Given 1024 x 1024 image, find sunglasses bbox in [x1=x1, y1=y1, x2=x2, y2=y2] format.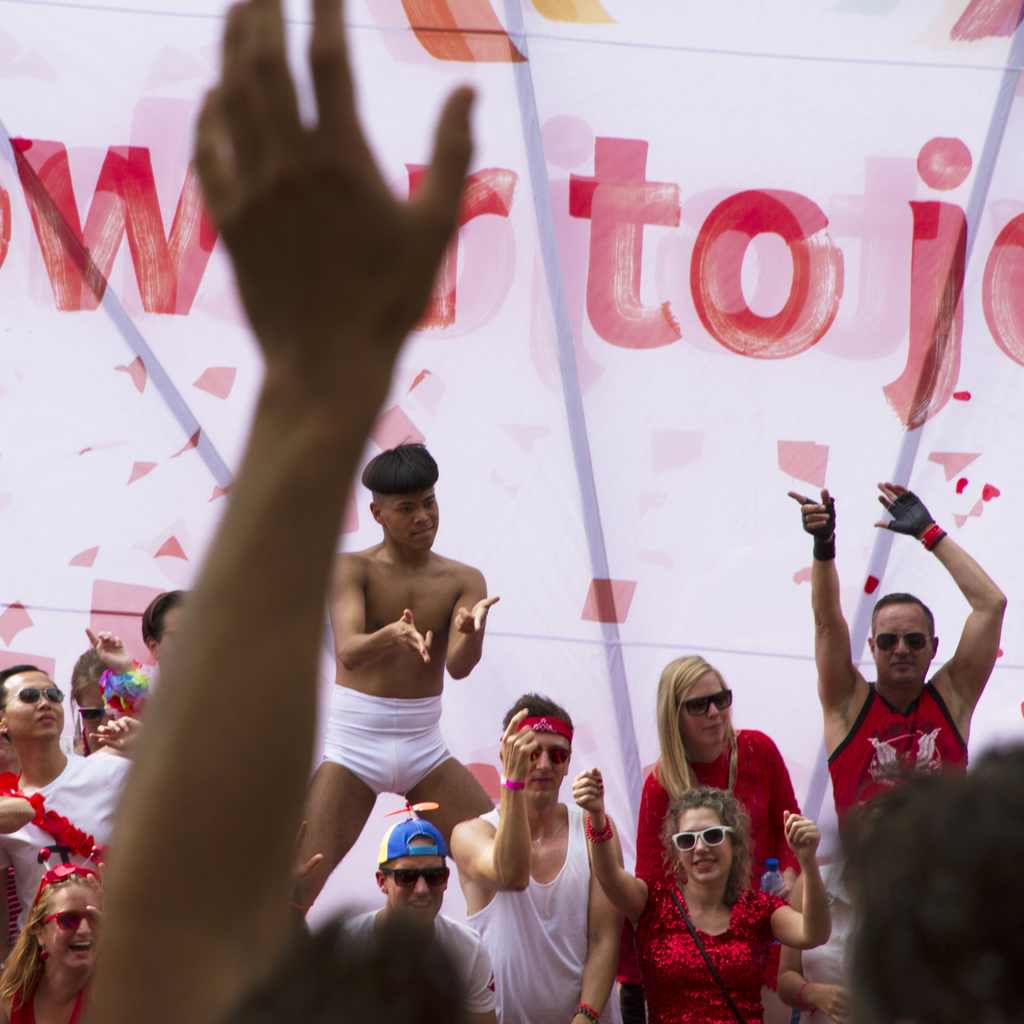
[x1=671, y1=826, x2=737, y2=854].
